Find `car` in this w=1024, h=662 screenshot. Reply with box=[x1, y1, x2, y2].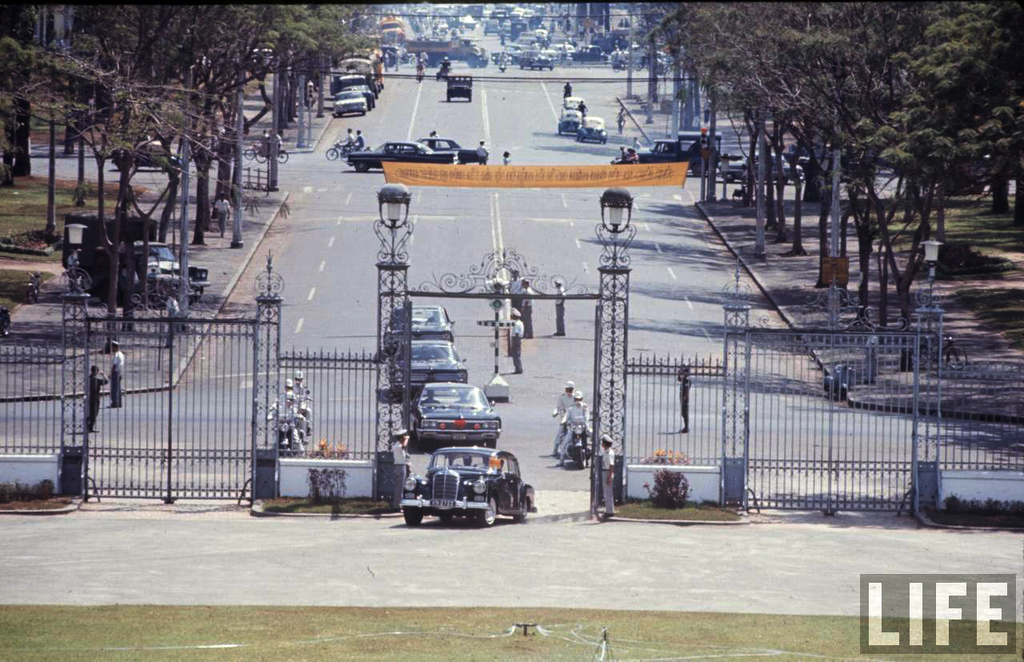
box=[520, 48, 555, 72].
